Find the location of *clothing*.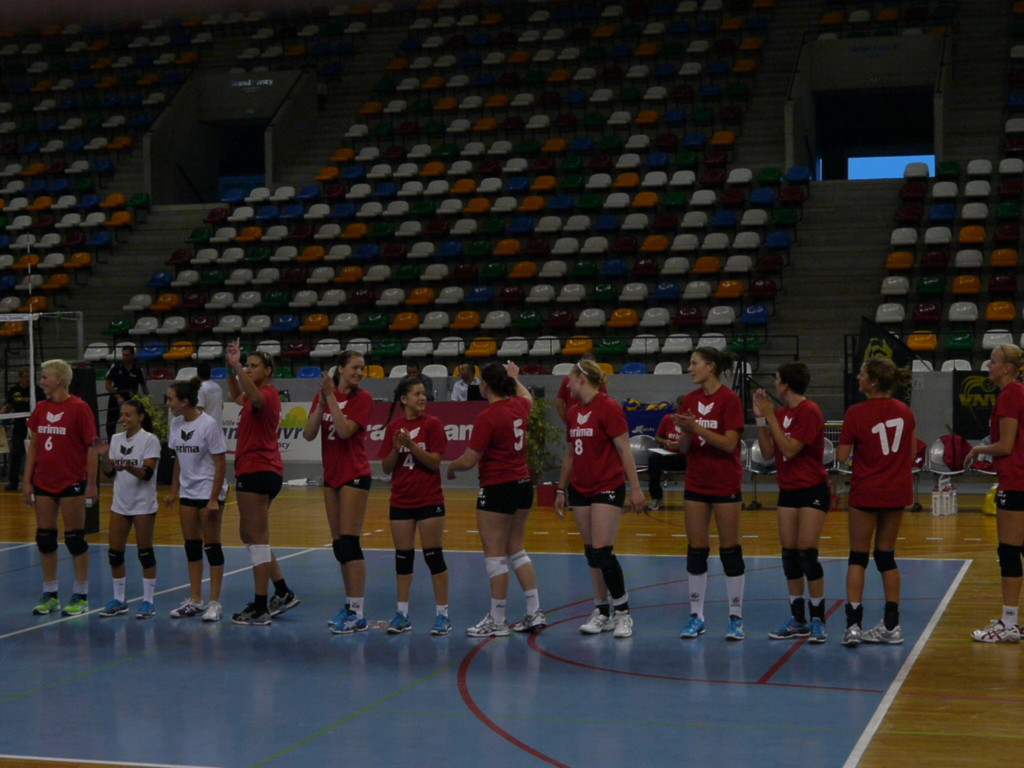
Location: bbox(646, 410, 682, 500).
